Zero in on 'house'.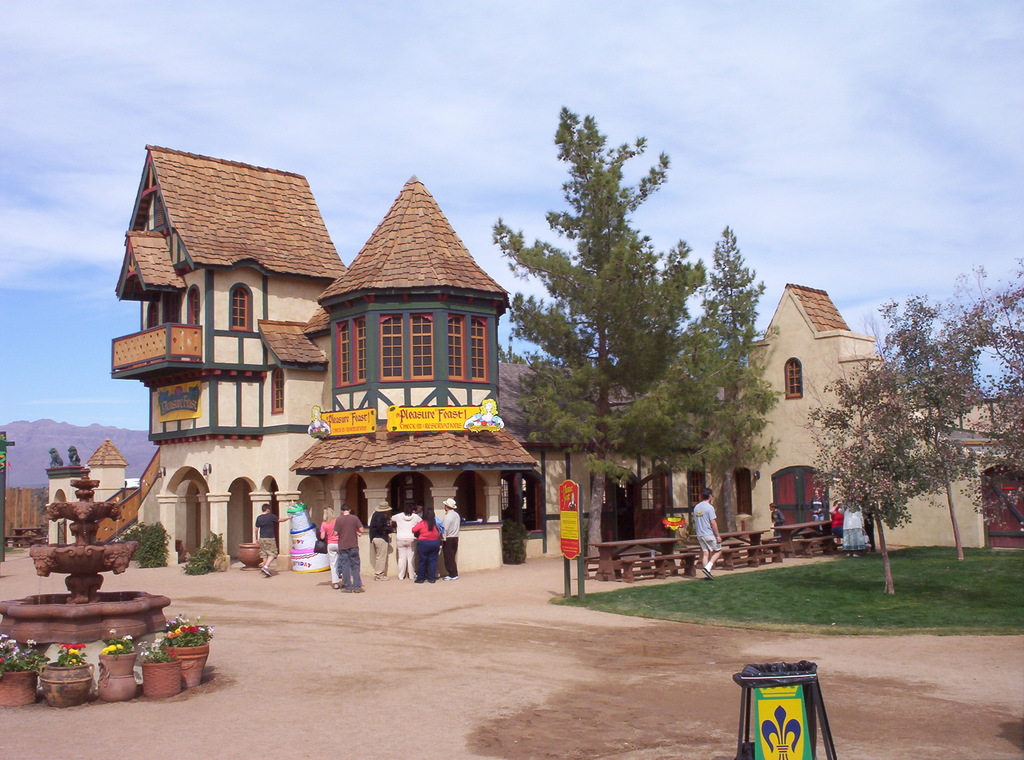
Zeroed in: crop(106, 142, 345, 578).
